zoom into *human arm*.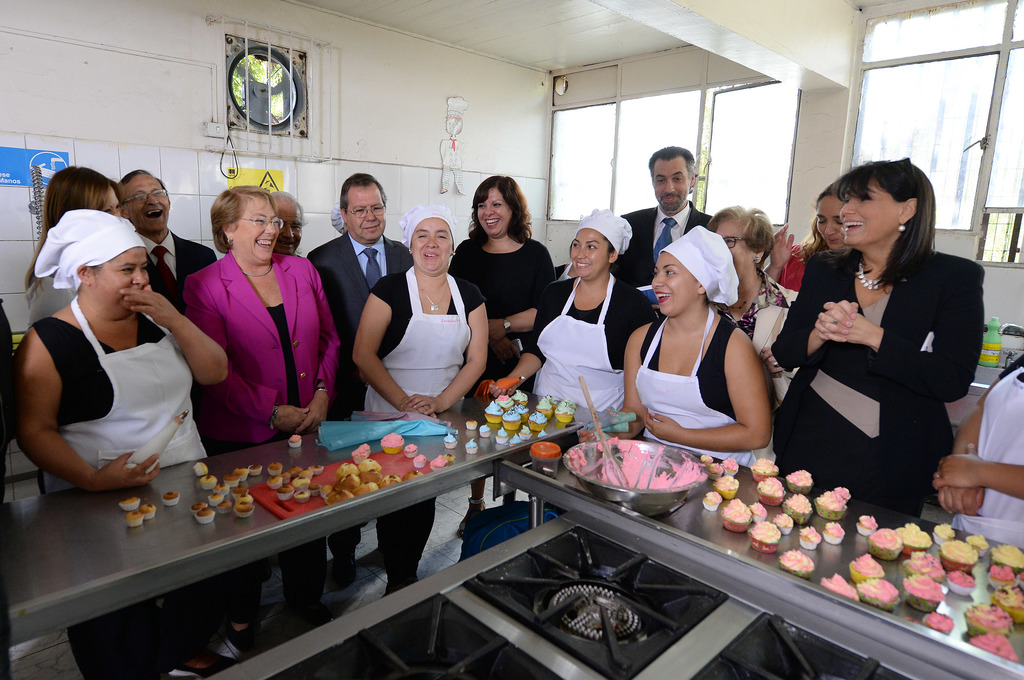
Zoom target: crop(767, 261, 841, 371).
